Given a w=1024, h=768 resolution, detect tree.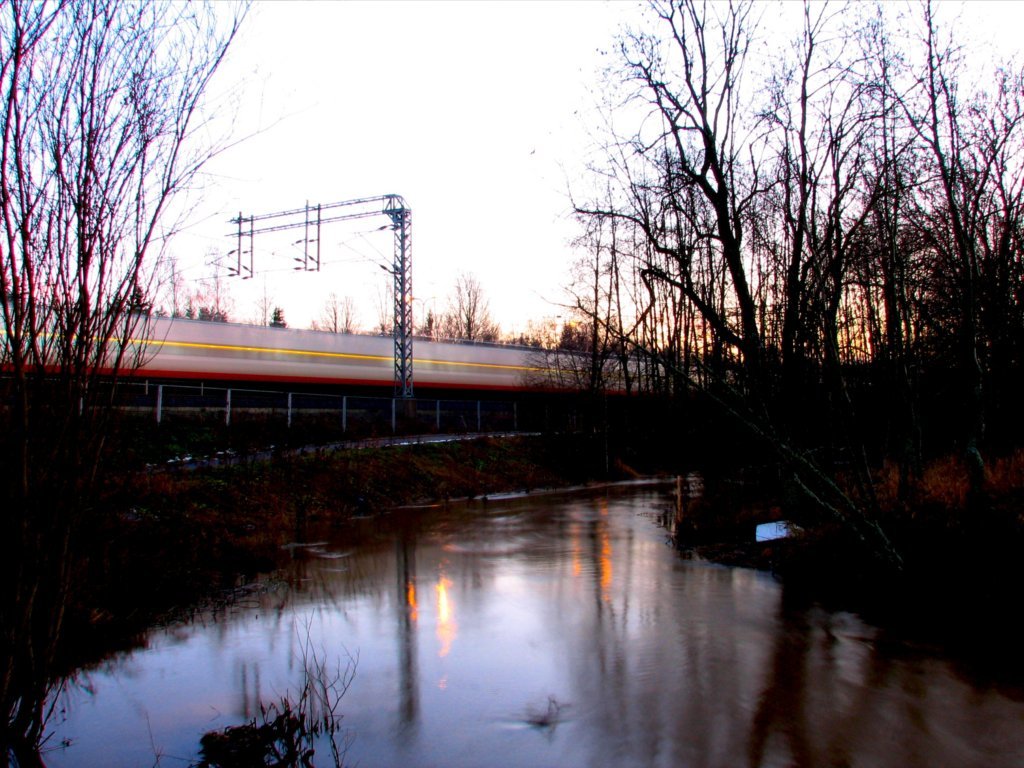
[left=0, top=0, right=291, bottom=399].
